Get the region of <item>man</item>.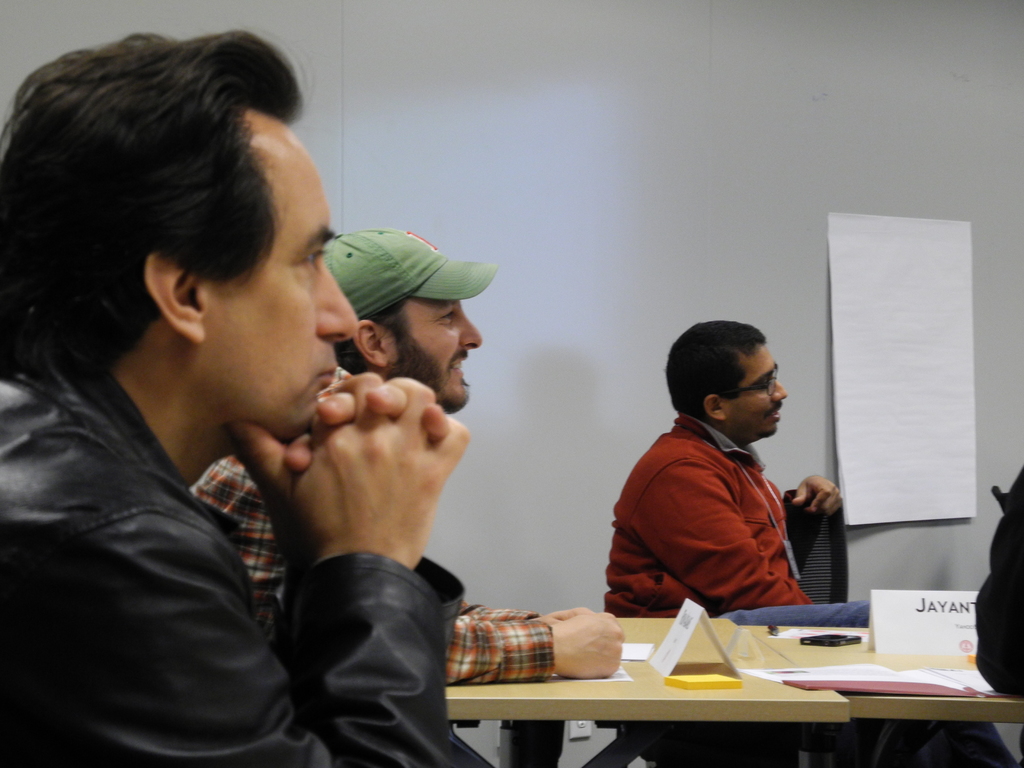
crop(595, 324, 854, 634).
